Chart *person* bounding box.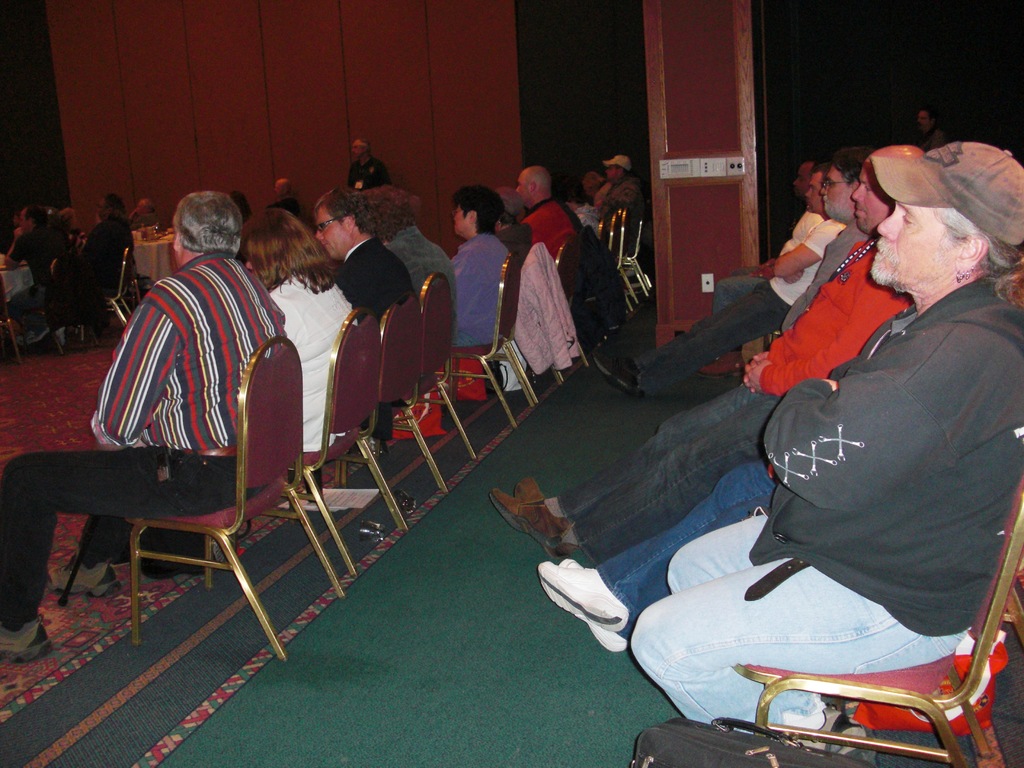
Charted: {"x1": 3, "y1": 191, "x2": 291, "y2": 663}.
